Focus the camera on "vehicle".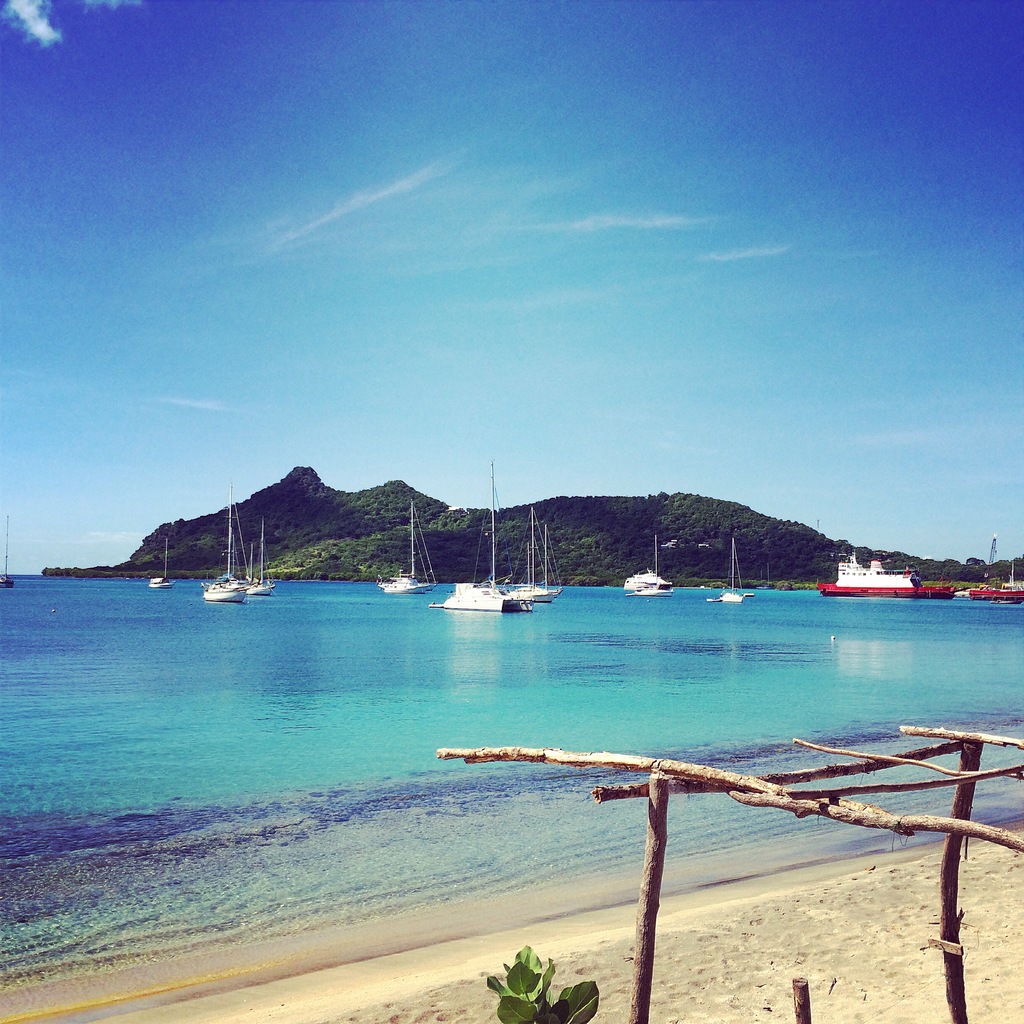
Focus region: left=200, top=502, right=249, bottom=609.
